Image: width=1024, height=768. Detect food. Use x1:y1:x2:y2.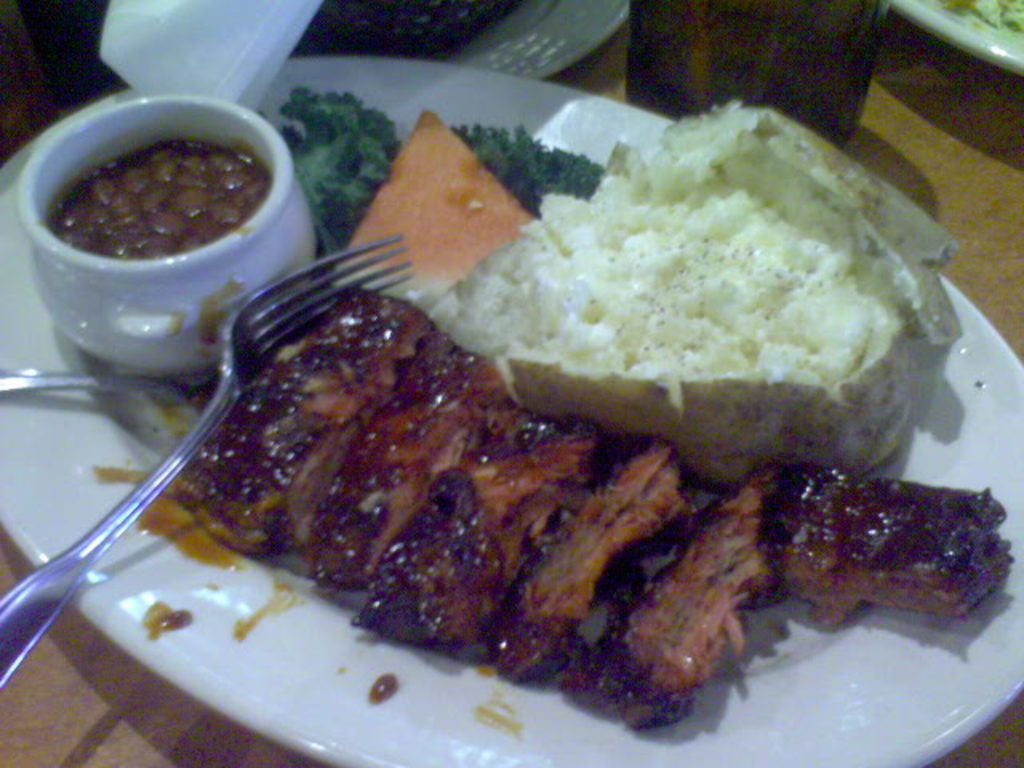
450:90:952:470.
